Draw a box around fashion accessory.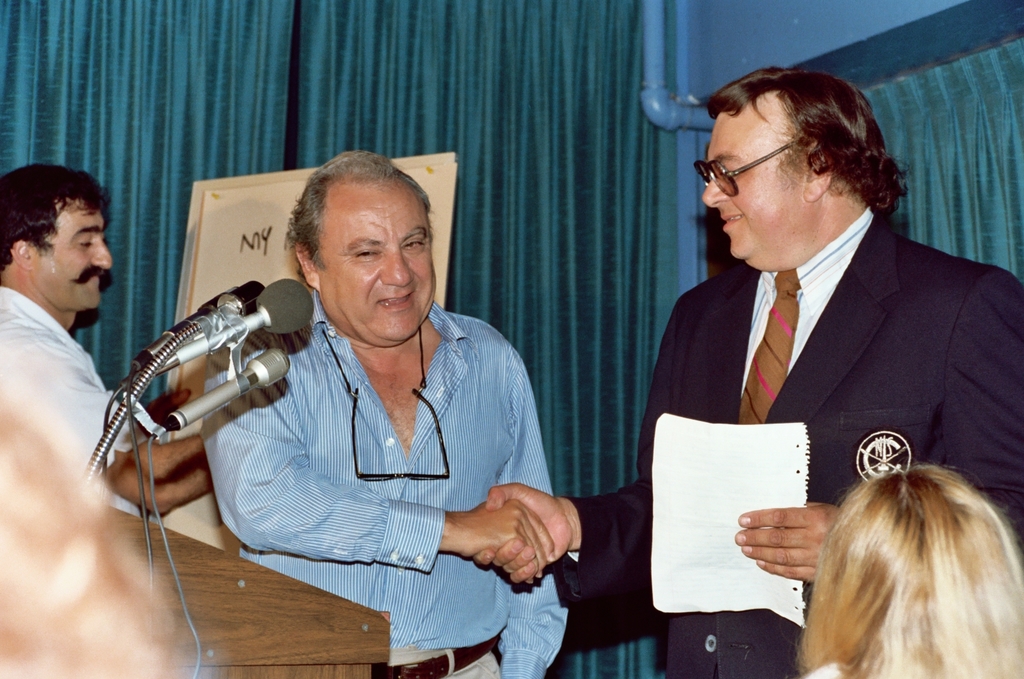
<bbox>737, 270, 802, 426</bbox>.
